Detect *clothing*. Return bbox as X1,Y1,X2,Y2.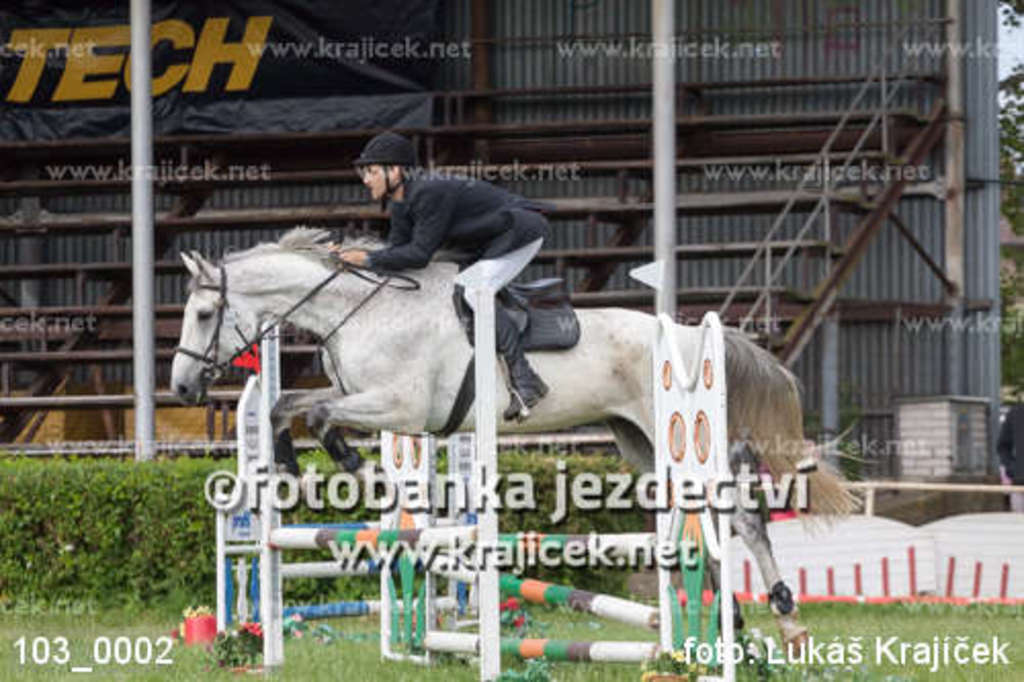
367,166,551,389.
